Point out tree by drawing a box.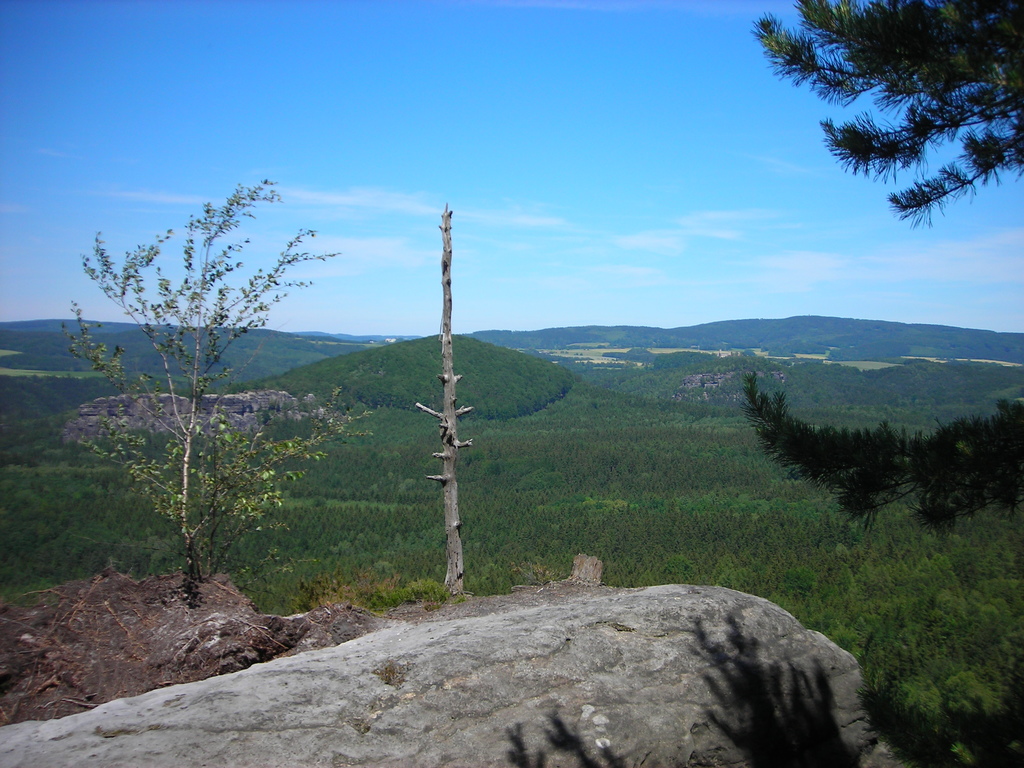
(left=64, top=157, right=340, bottom=644).
